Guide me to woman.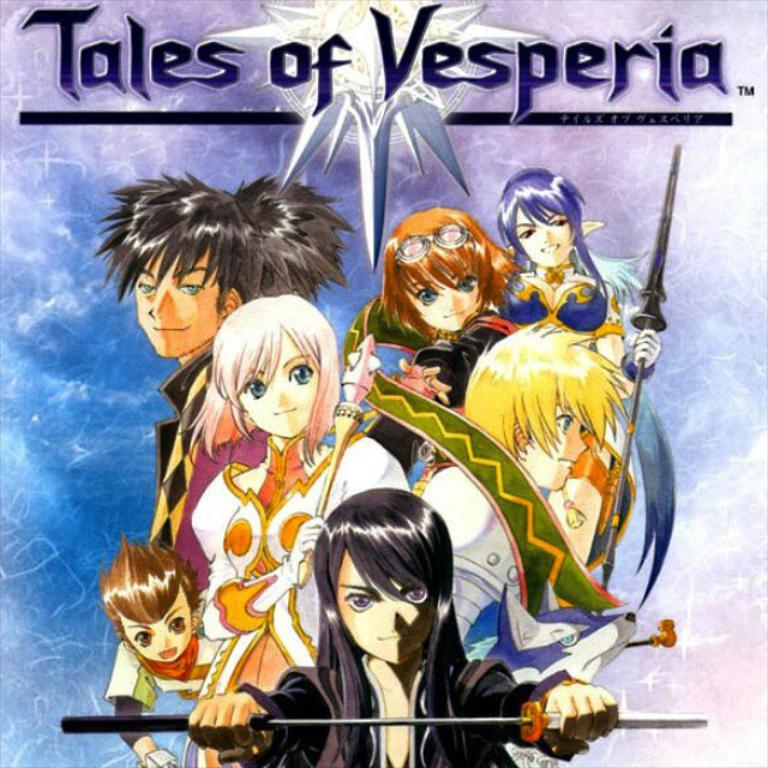
Guidance: rect(202, 295, 408, 767).
